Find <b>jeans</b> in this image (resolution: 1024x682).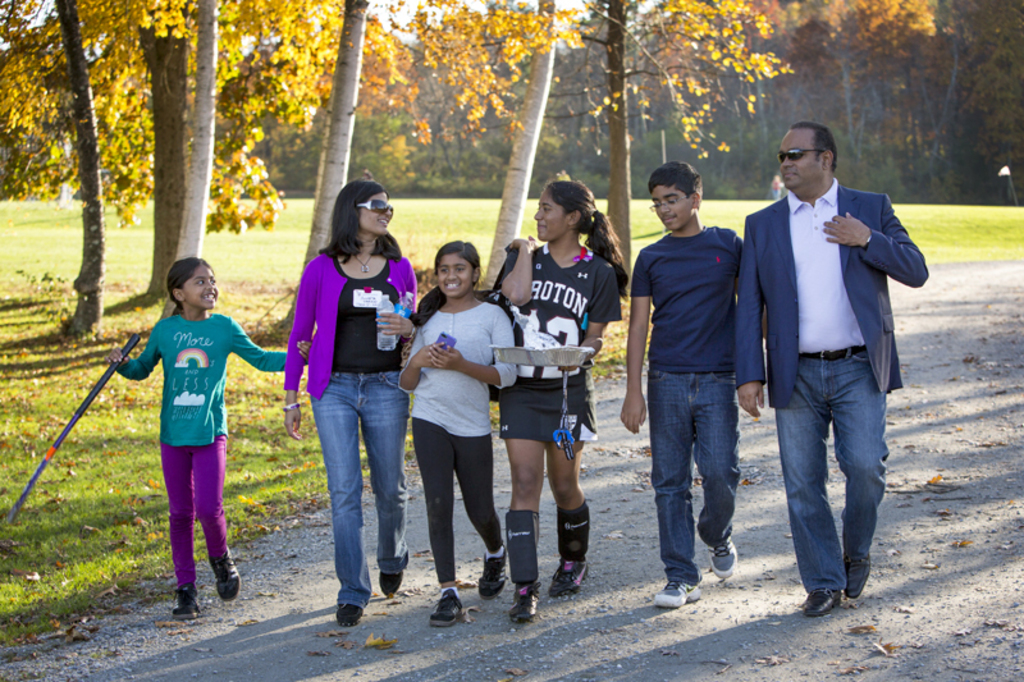
(649,369,759,609).
